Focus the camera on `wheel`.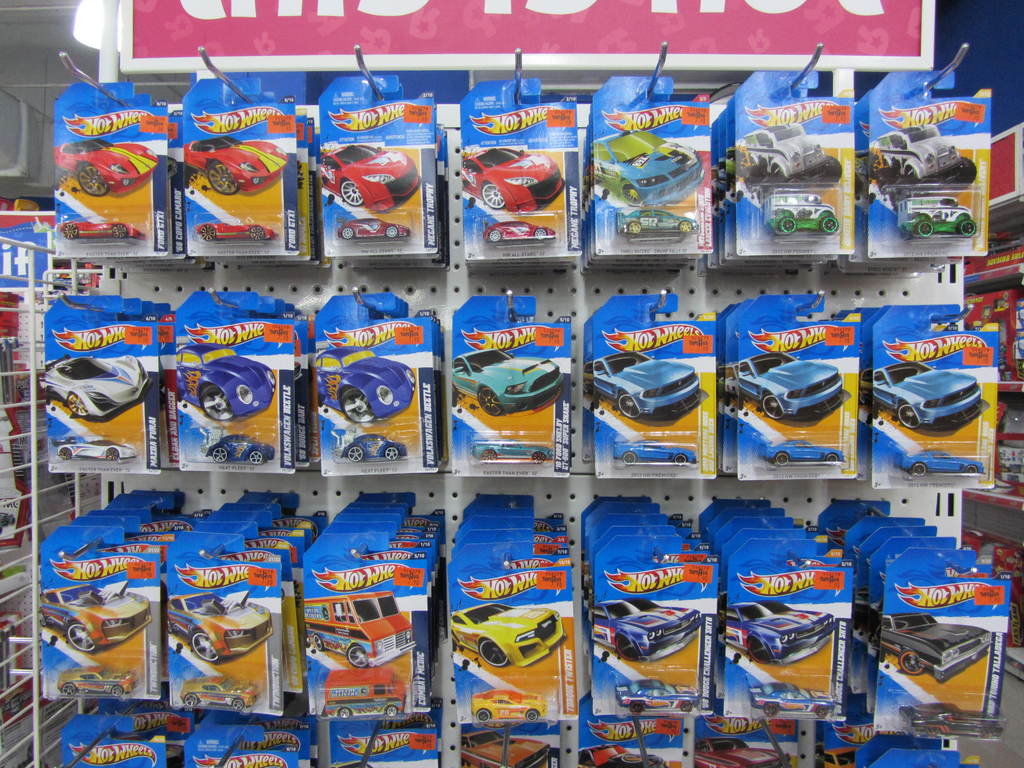
Focus region: rect(483, 448, 497, 458).
